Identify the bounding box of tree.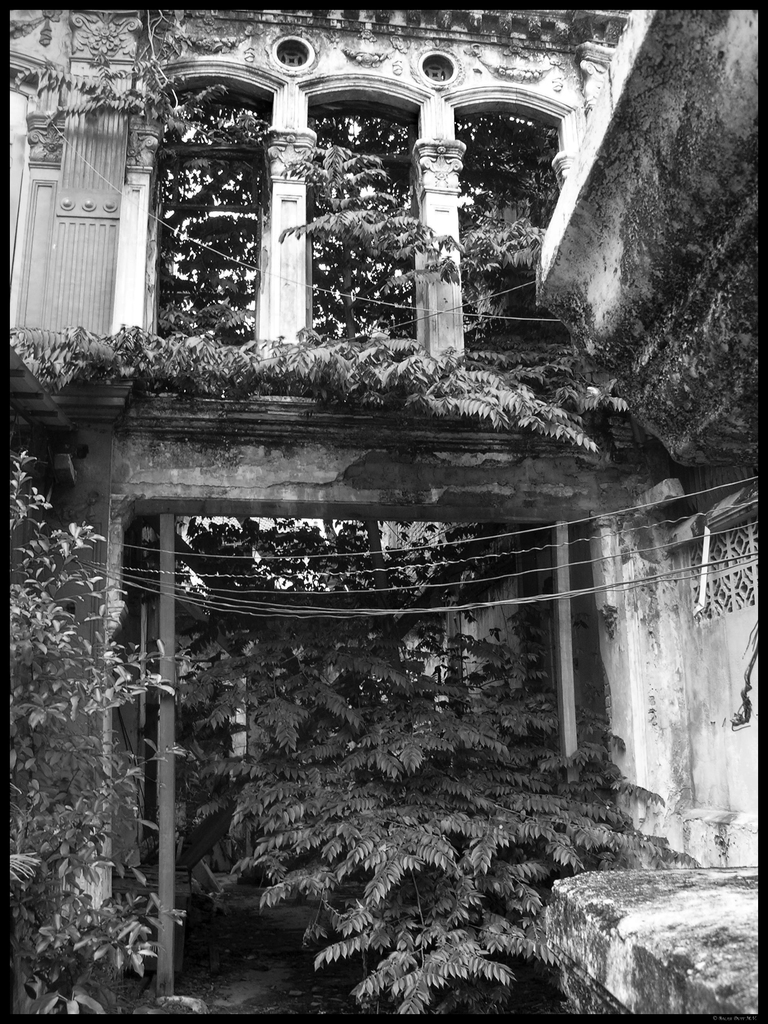
x1=9, y1=445, x2=192, y2=1019.
